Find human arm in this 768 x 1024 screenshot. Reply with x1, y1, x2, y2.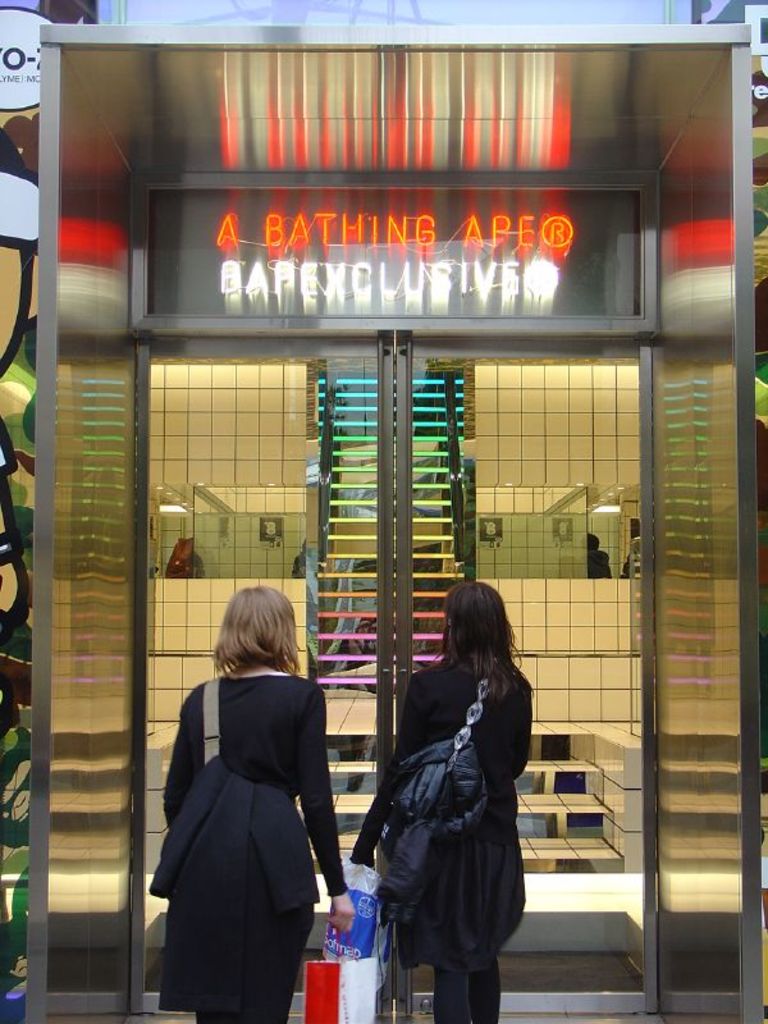
294, 682, 356, 940.
